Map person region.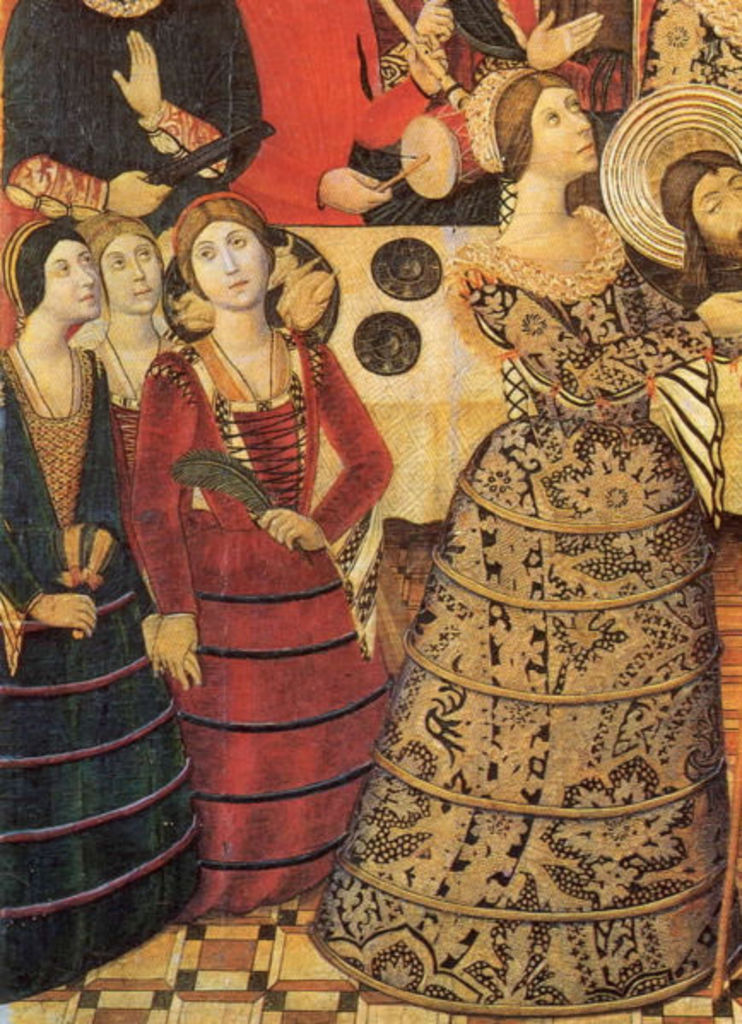
Mapped to 374, 0, 607, 214.
